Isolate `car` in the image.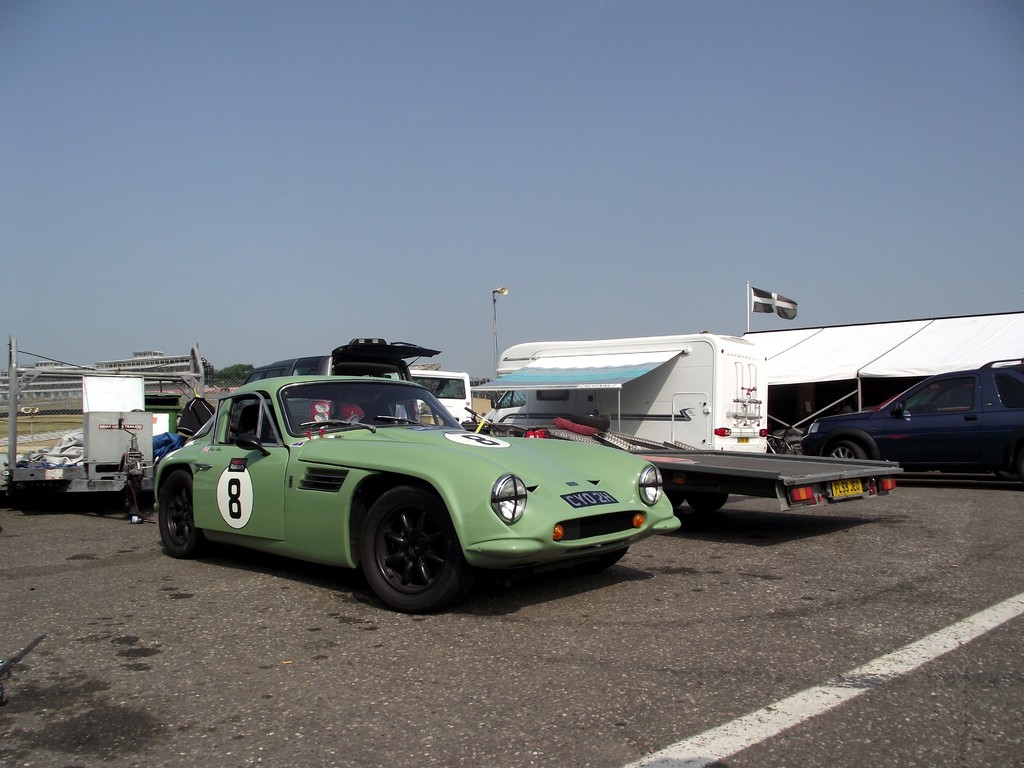
Isolated region: (x1=796, y1=353, x2=1023, y2=484).
